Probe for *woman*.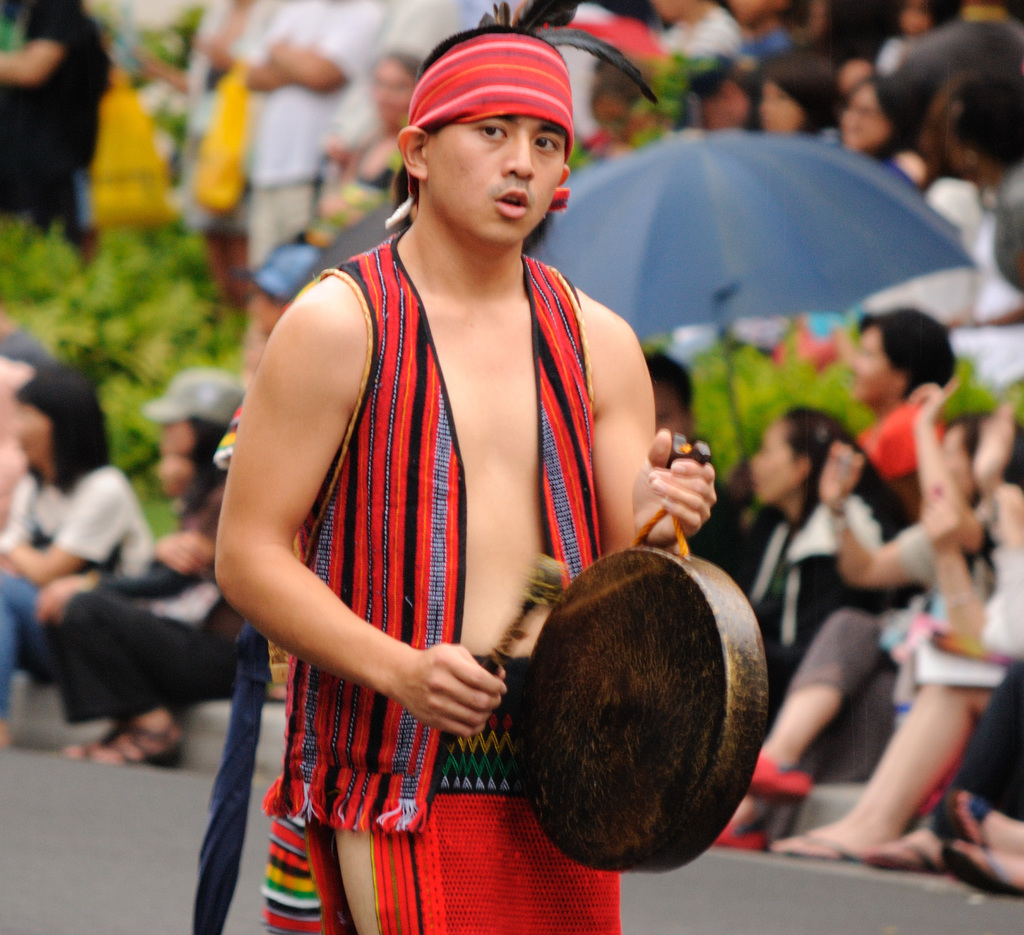
Probe result: crop(943, 76, 1023, 387).
